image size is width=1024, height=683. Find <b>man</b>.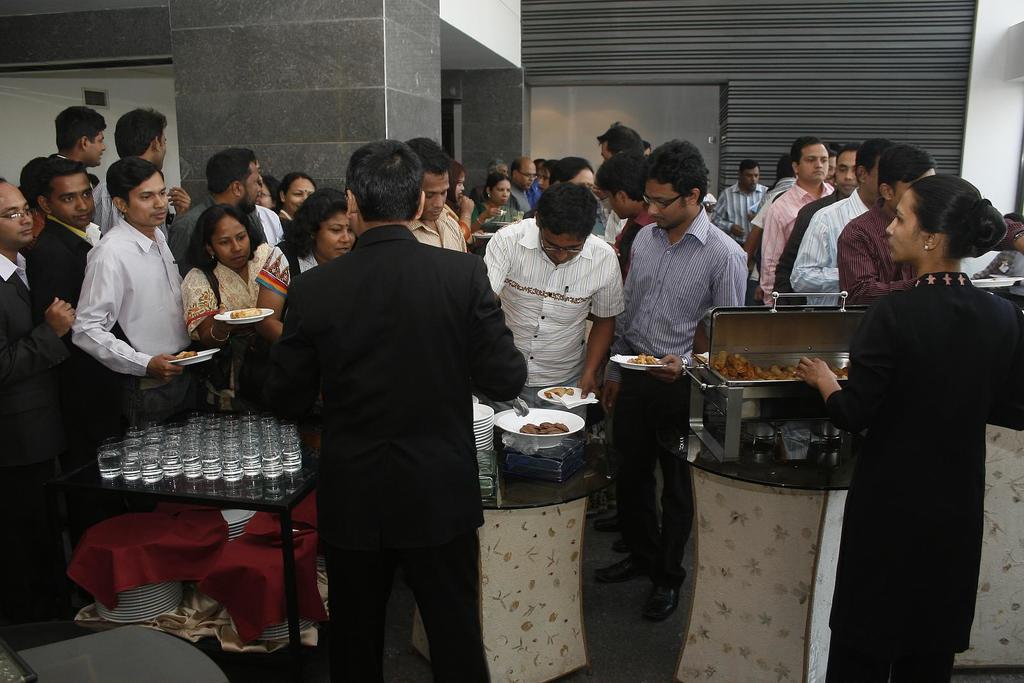
pyautogui.locateOnScreen(507, 160, 543, 216).
